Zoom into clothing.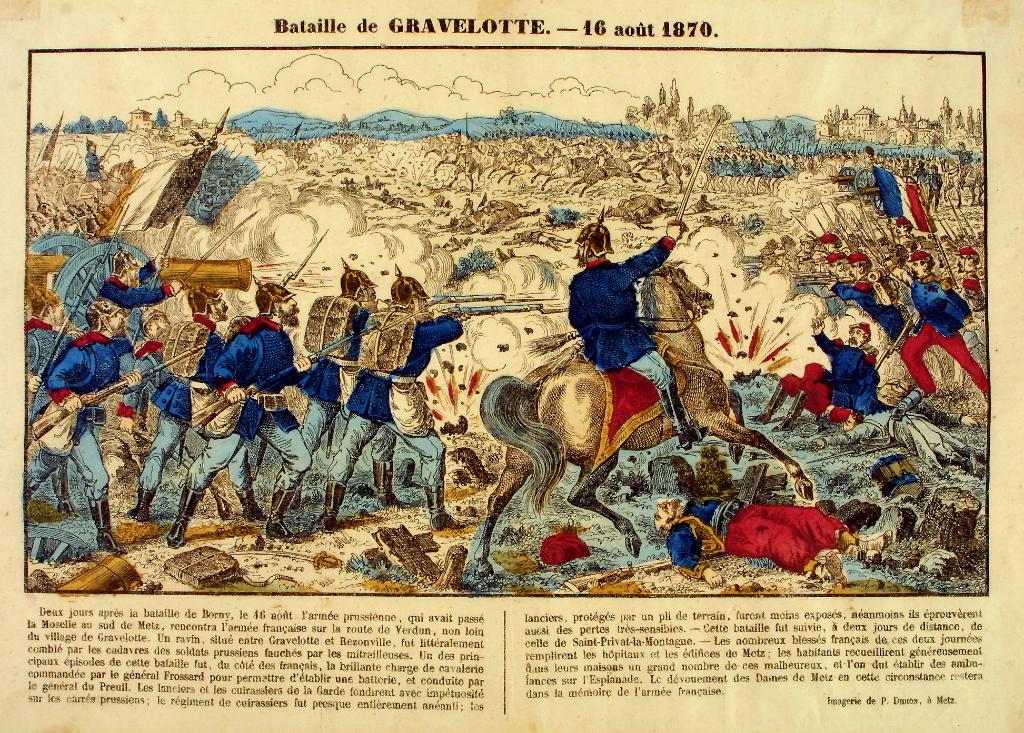
Zoom target: [332, 319, 470, 414].
